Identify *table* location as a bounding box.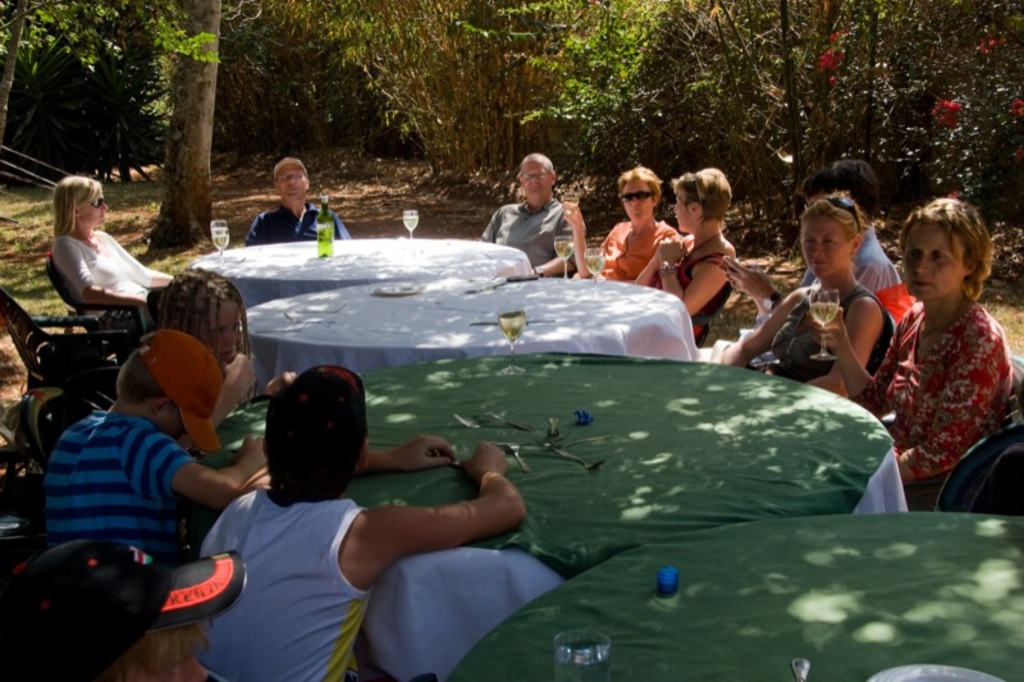
444,511,1023,681.
